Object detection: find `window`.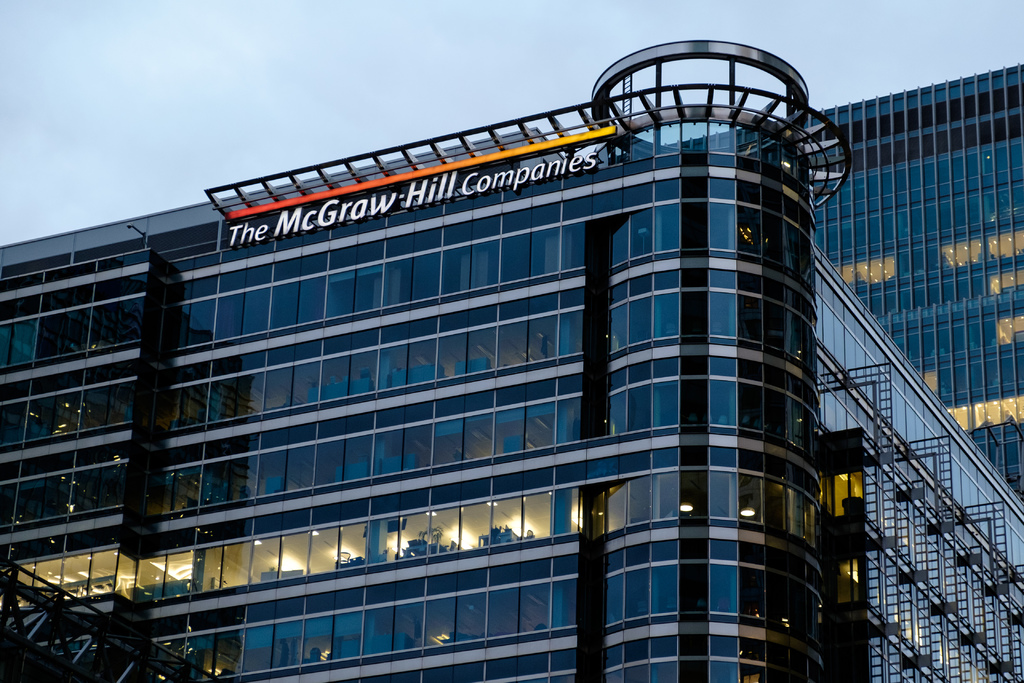
box=[708, 117, 735, 154].
